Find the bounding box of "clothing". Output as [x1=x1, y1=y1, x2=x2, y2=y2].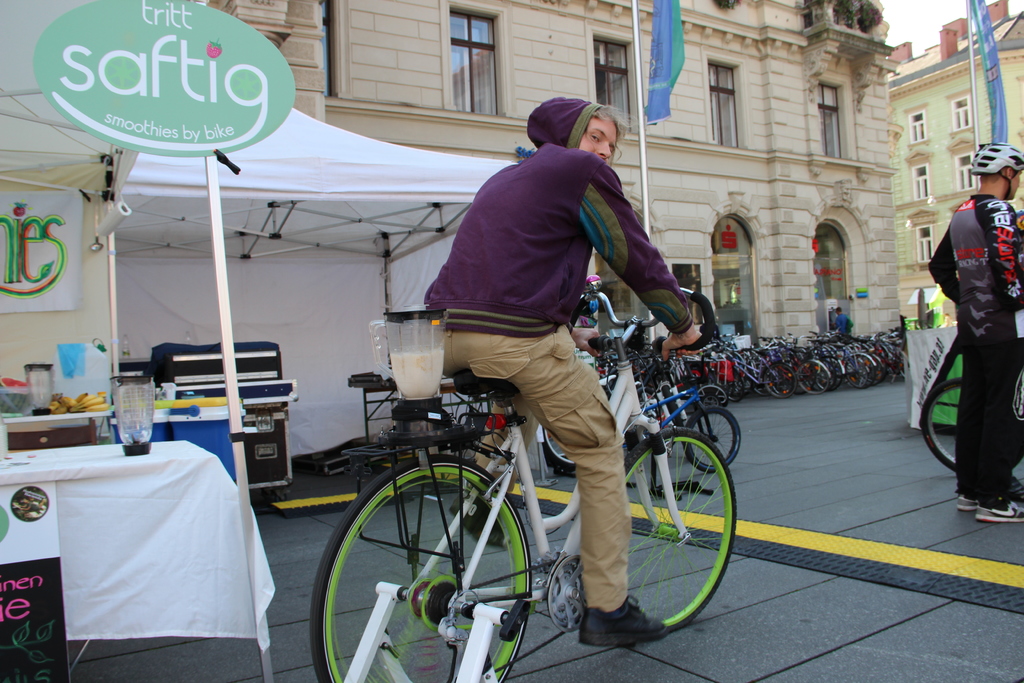
[x1=931, y1=160, x2=1023, y2=514].
